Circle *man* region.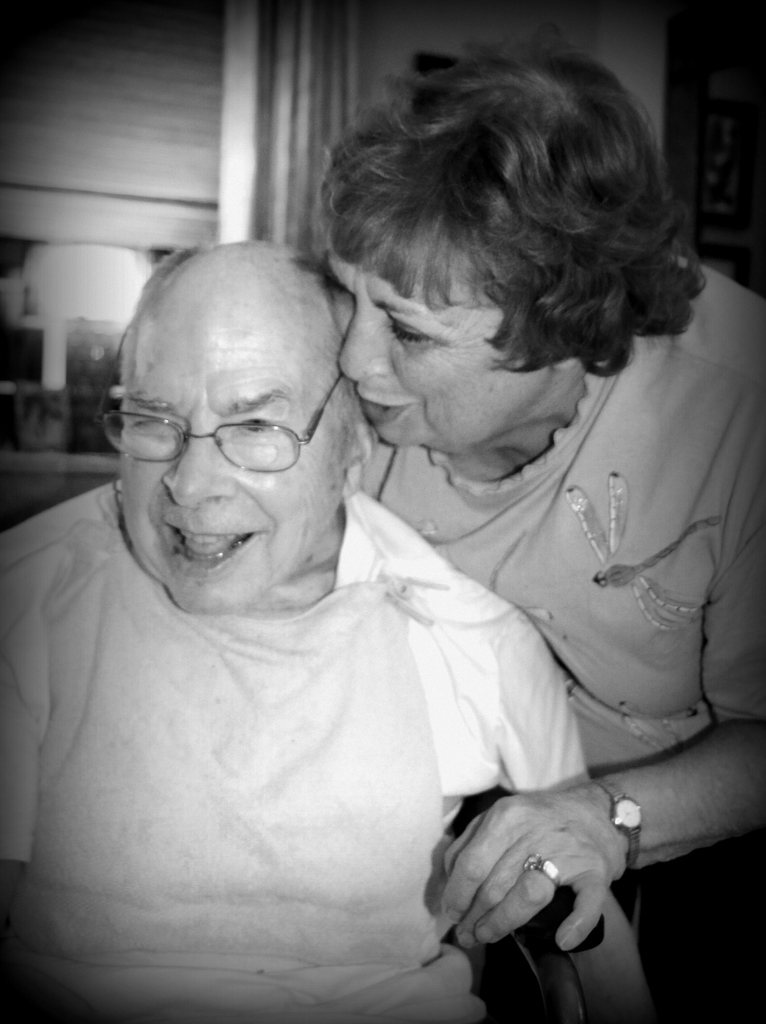
Region: left=3, top=148, right=658, bottom=1006.
